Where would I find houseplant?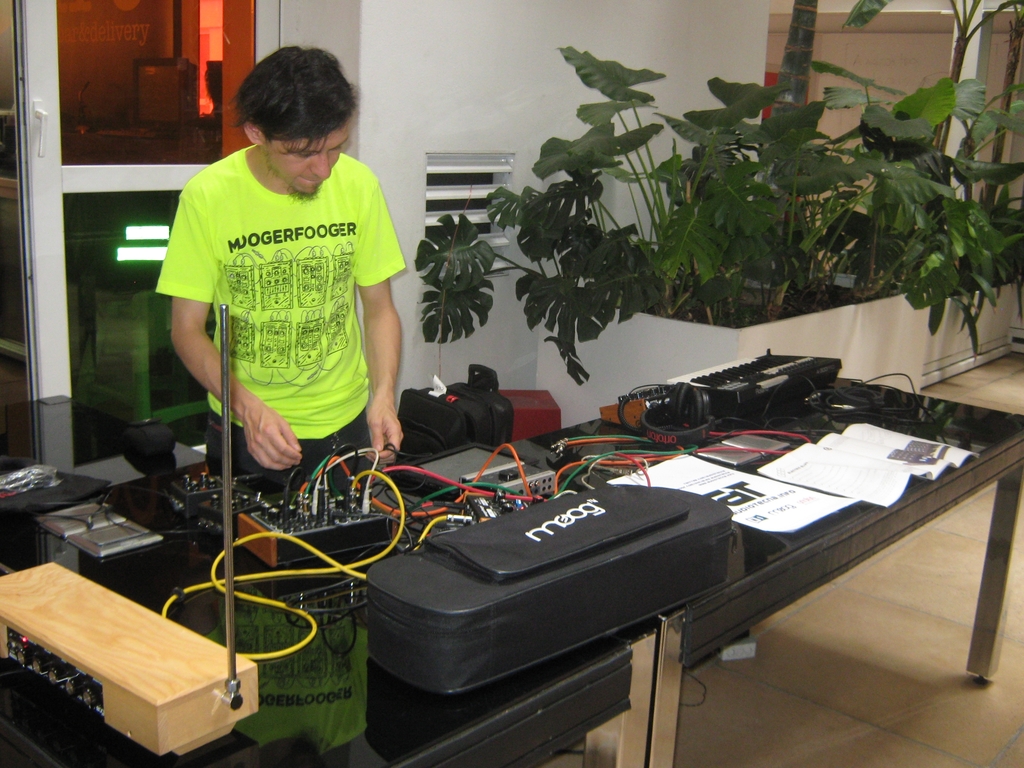
At l=413, t=0, r=1023, b=426.
